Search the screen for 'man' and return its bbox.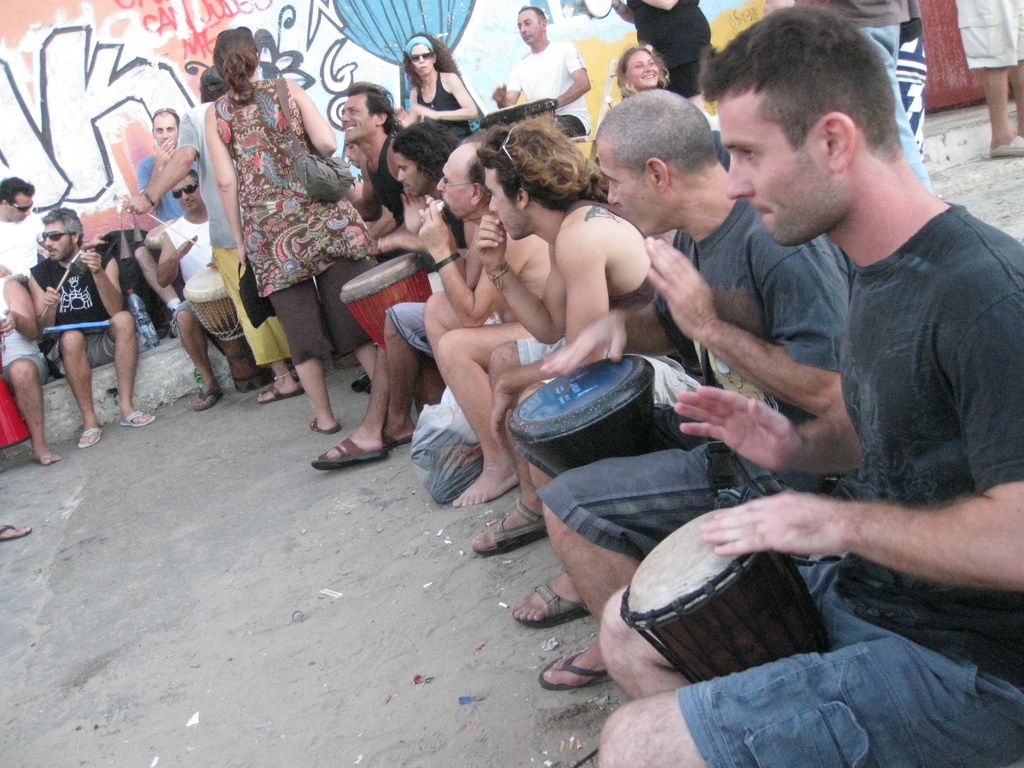
Found: 117:70:302:403.
